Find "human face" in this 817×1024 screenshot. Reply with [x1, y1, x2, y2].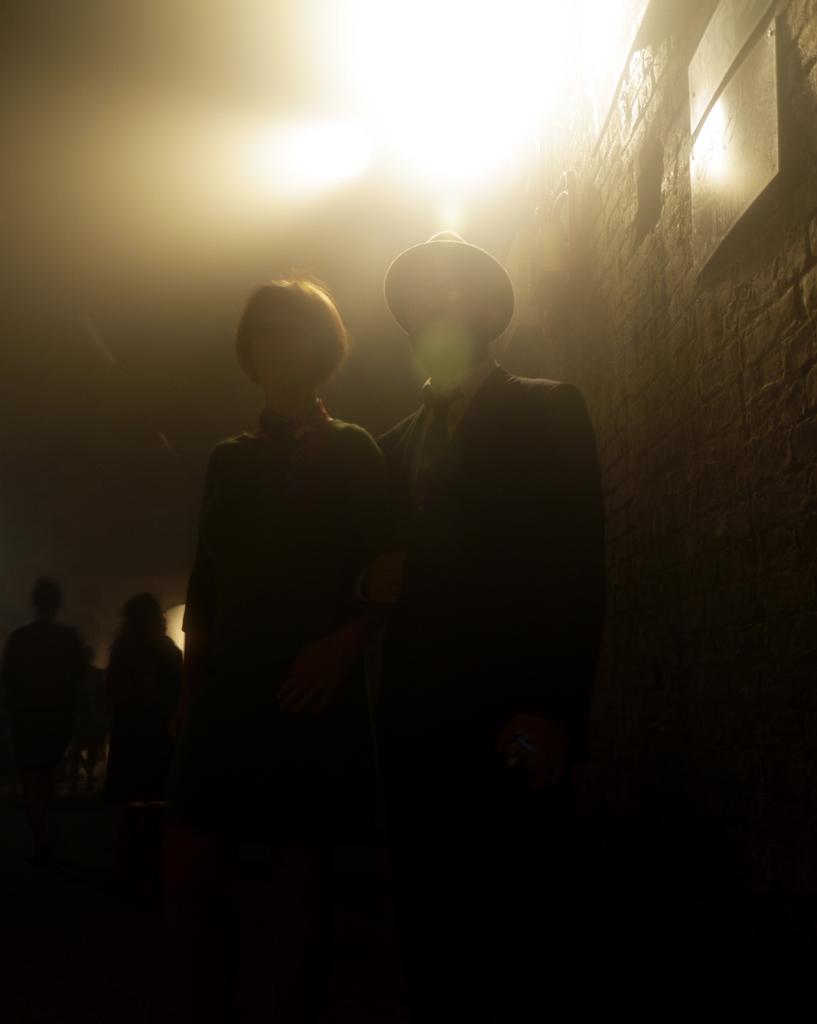
[254, 295, 325, 390].
